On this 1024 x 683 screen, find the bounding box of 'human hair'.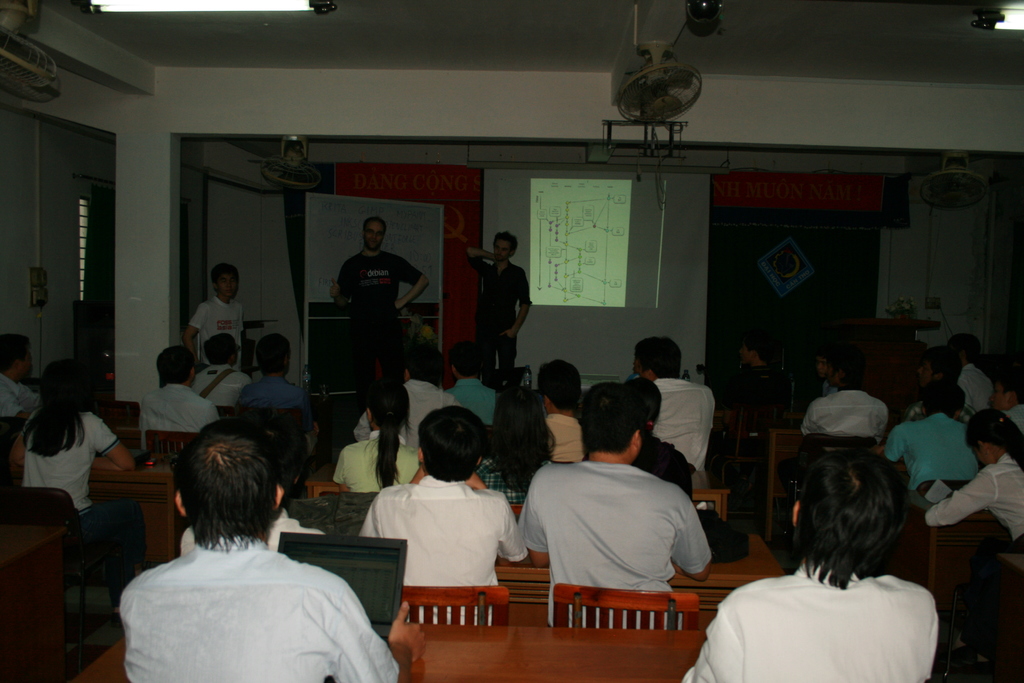
Bounding box: box=[447, 338, 488, 379].
